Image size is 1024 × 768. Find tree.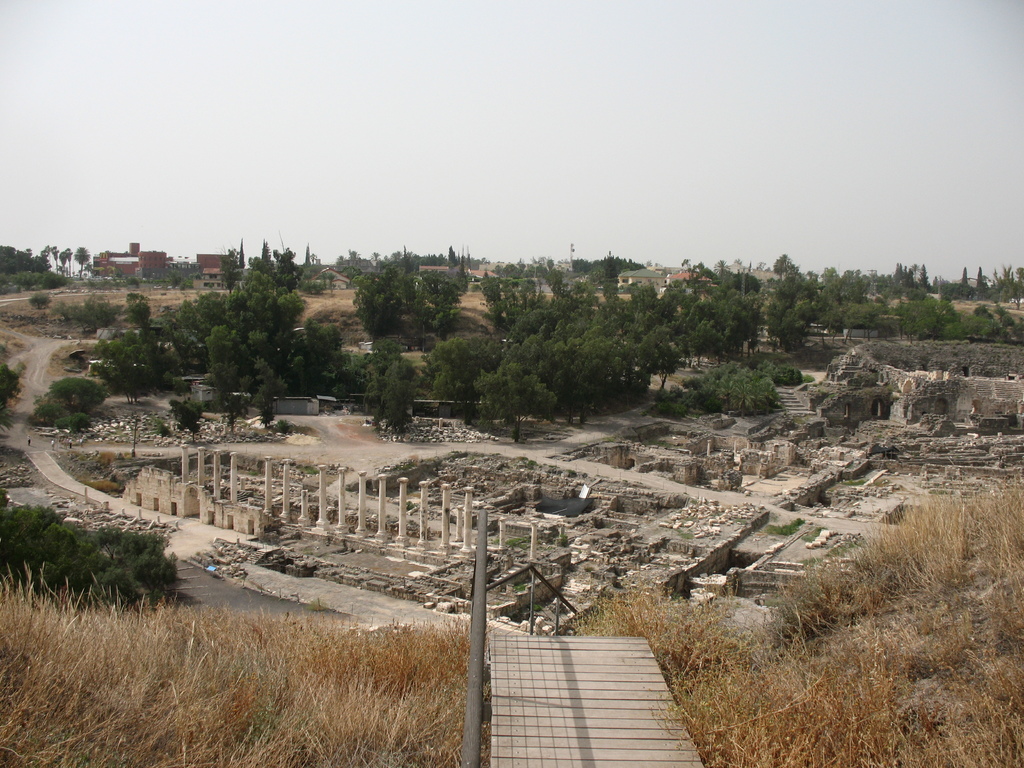
477/278/504/327.
